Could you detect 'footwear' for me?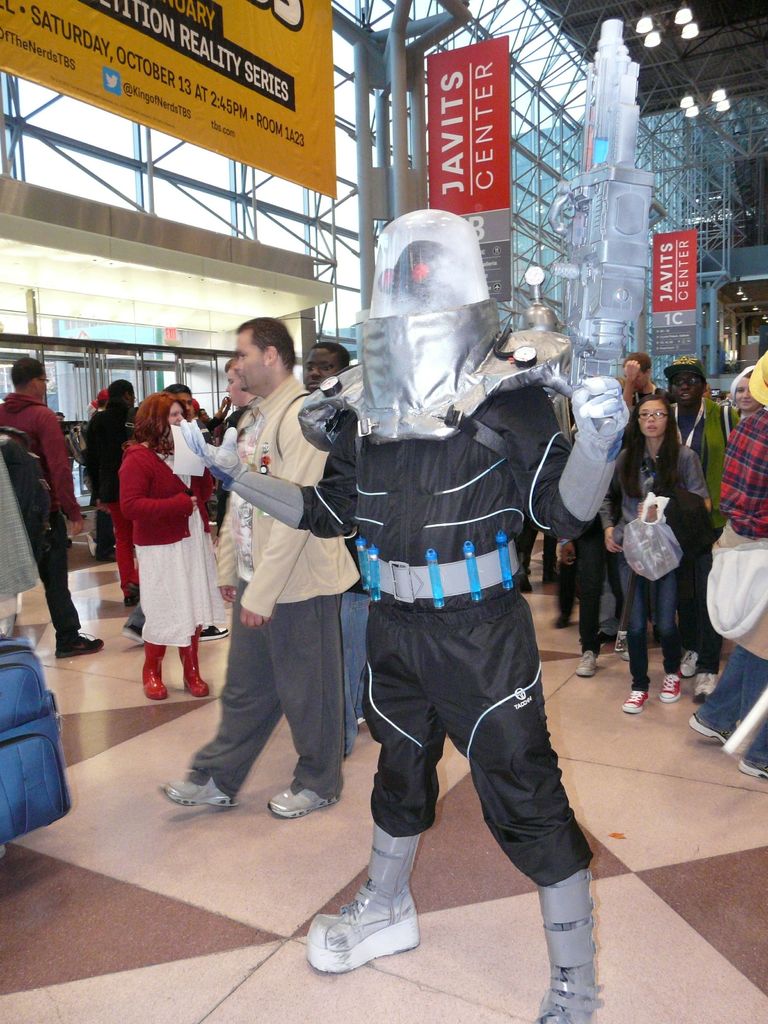
Detection result: (left=57, top=623, right=100, bottom=655).
